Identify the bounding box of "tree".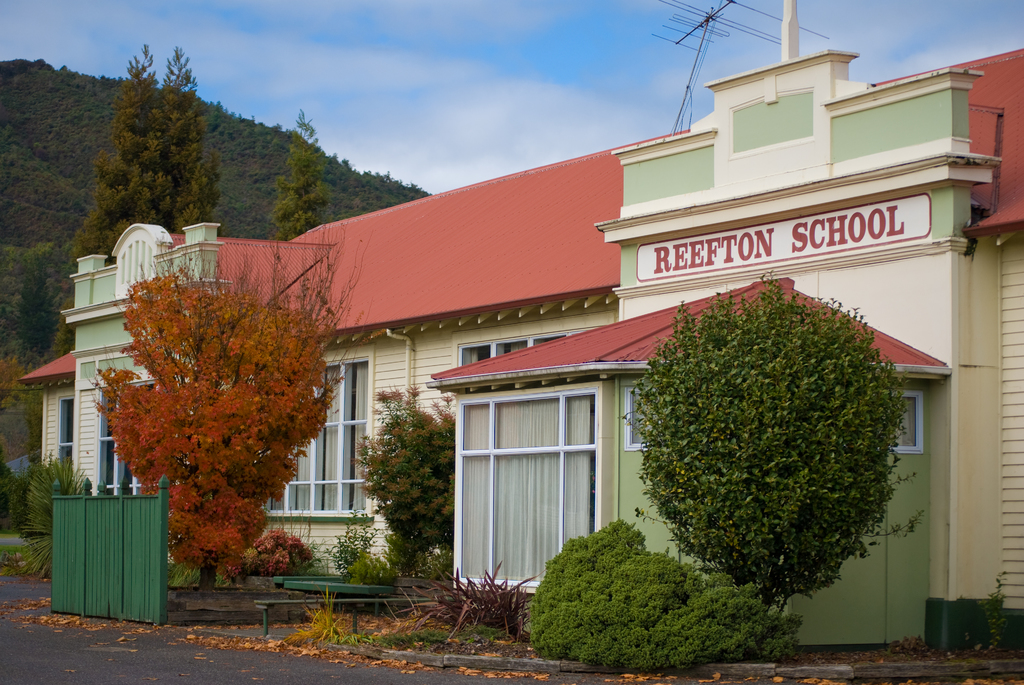
bbox=[3, 239, 53, 373].
